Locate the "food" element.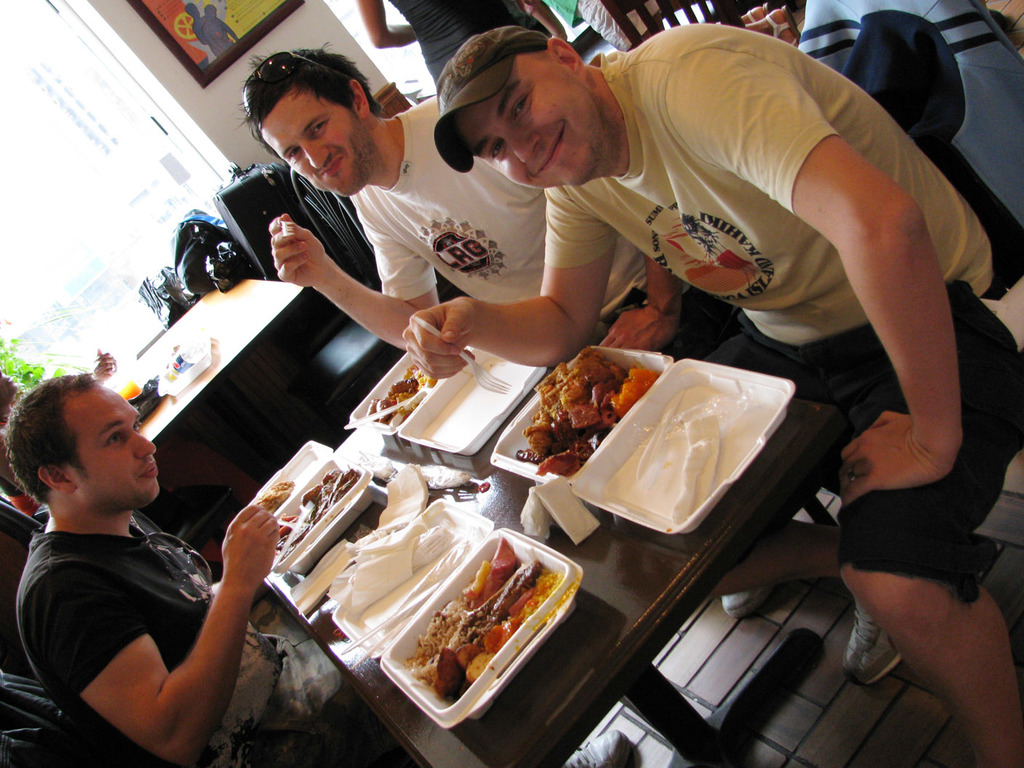
Element bbox: (254,480,297,516).
